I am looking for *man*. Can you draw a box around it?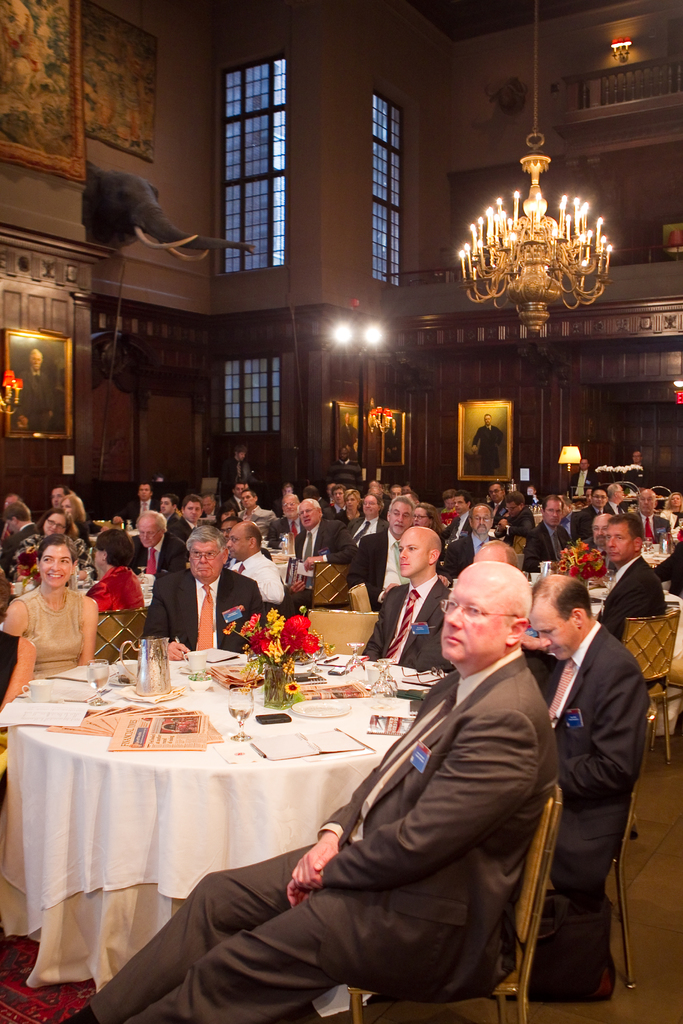
Sure, the bounding box is 352, 491, 415, 598.
